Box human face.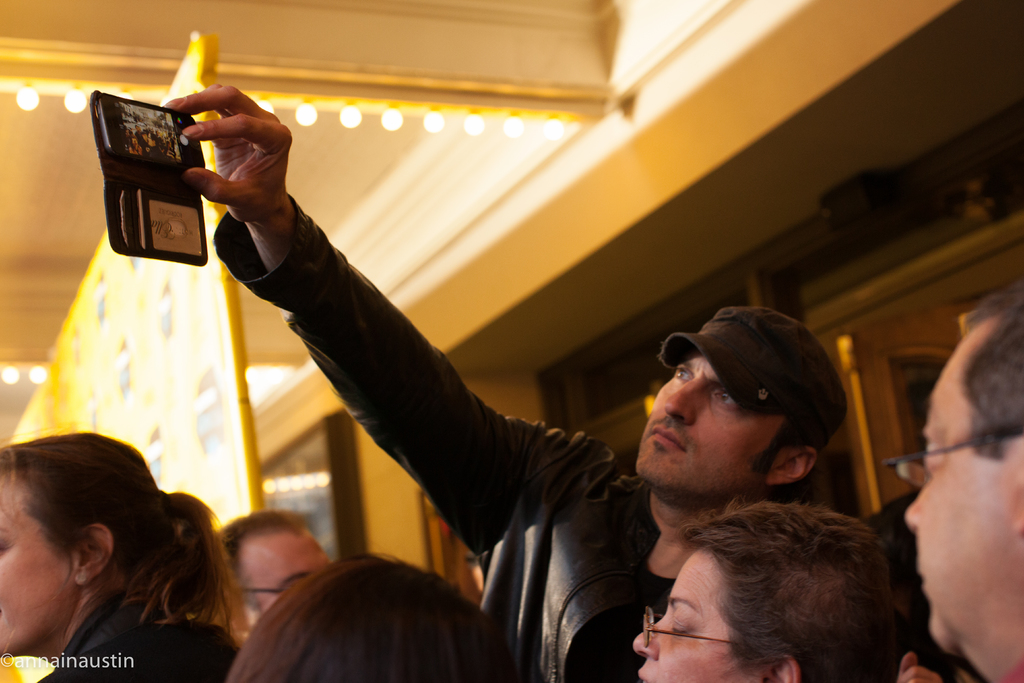
249,531,334,623.
